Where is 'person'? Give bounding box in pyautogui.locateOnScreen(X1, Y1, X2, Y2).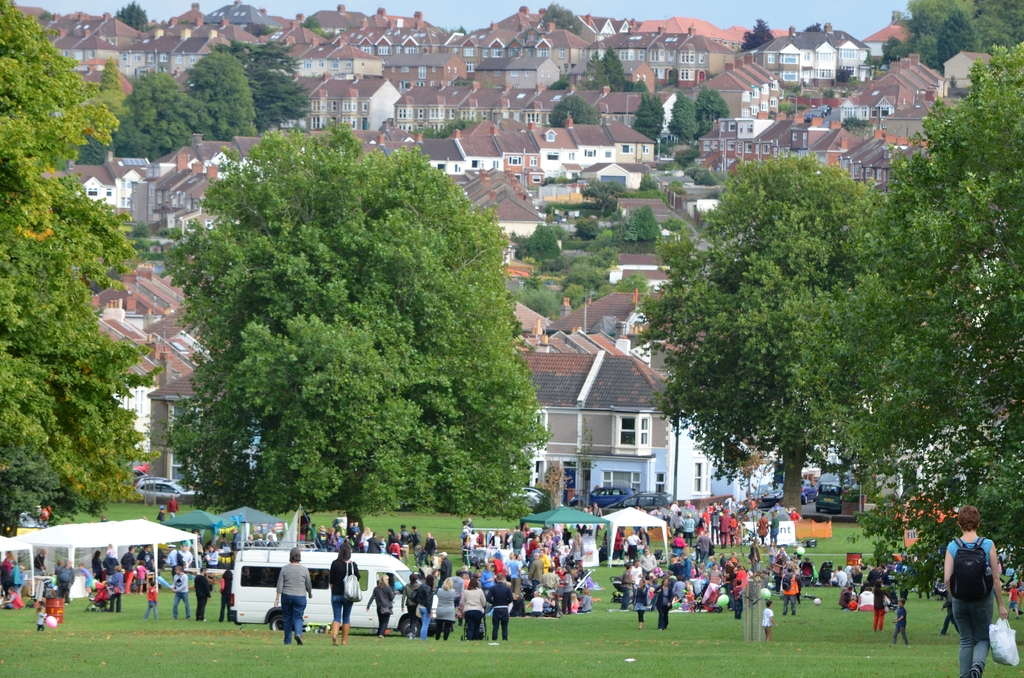
pyautogui.locateOnScreen(424, 554, 435, 578).
